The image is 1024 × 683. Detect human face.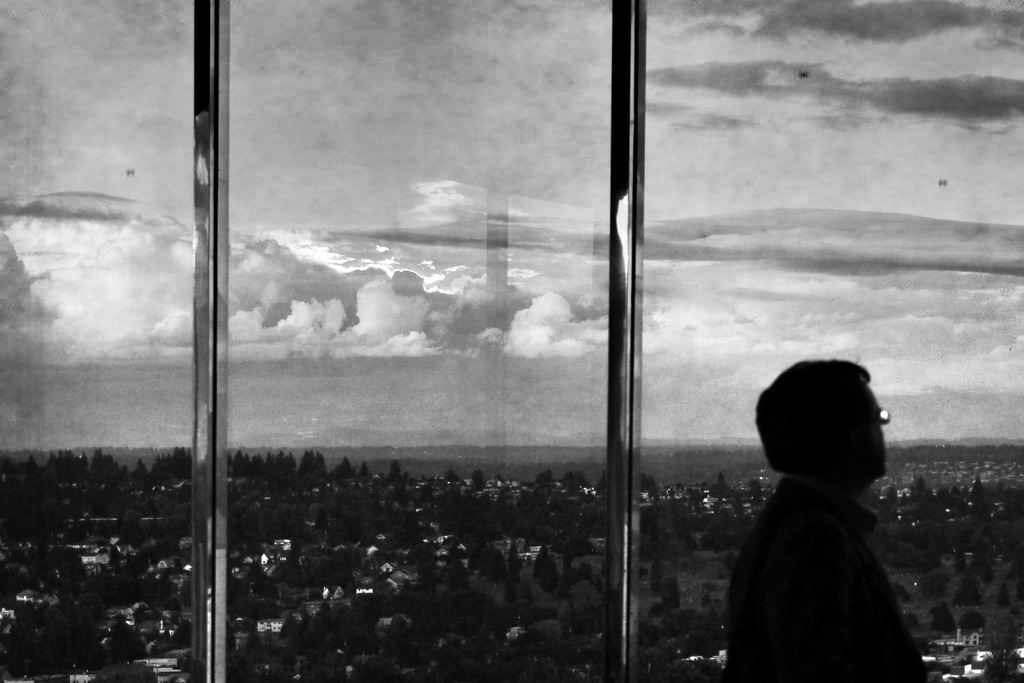
Detection: (left=856, top=382, right=884, bottom=474).
